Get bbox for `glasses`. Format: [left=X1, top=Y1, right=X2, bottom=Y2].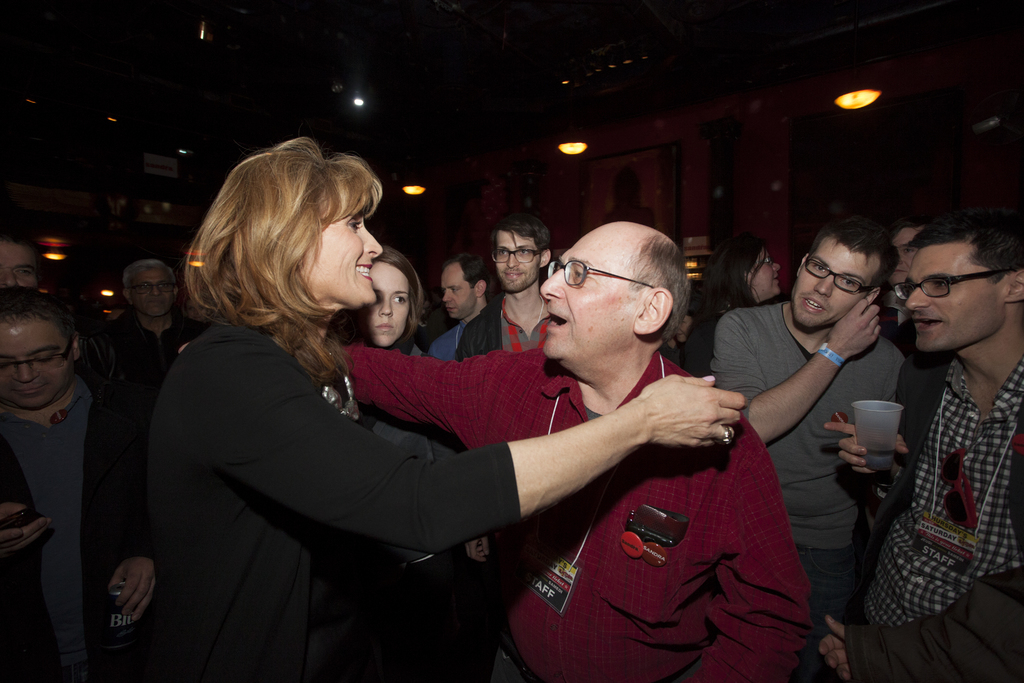
[left=807, top=258, right=878, bottom=294].
